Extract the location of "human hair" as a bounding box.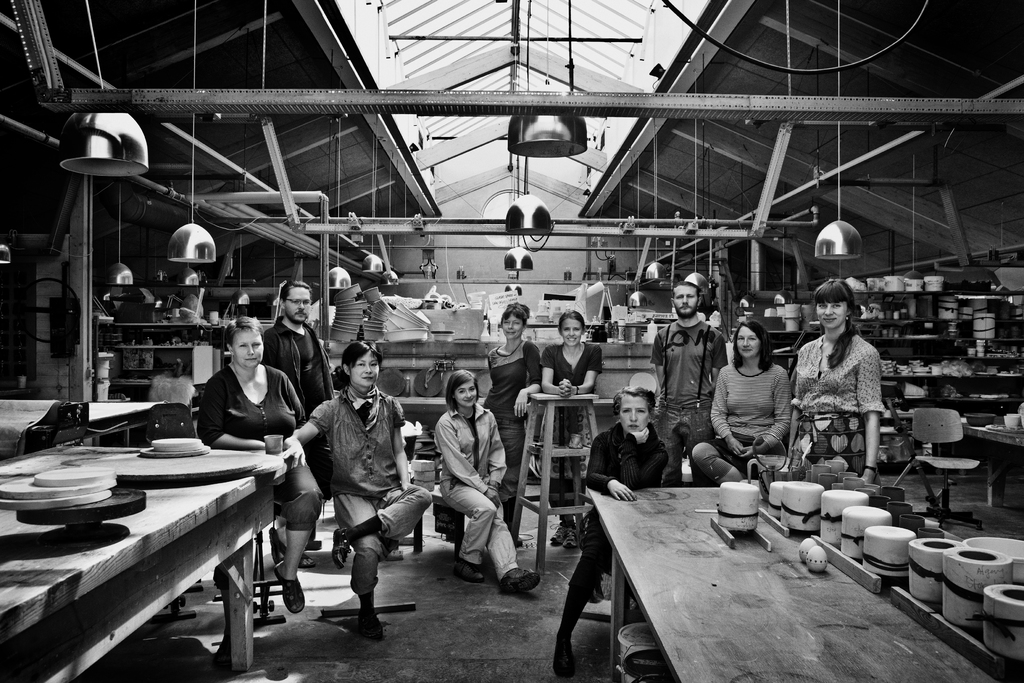
x1=812, y1=277, x2=862, y2=374.
